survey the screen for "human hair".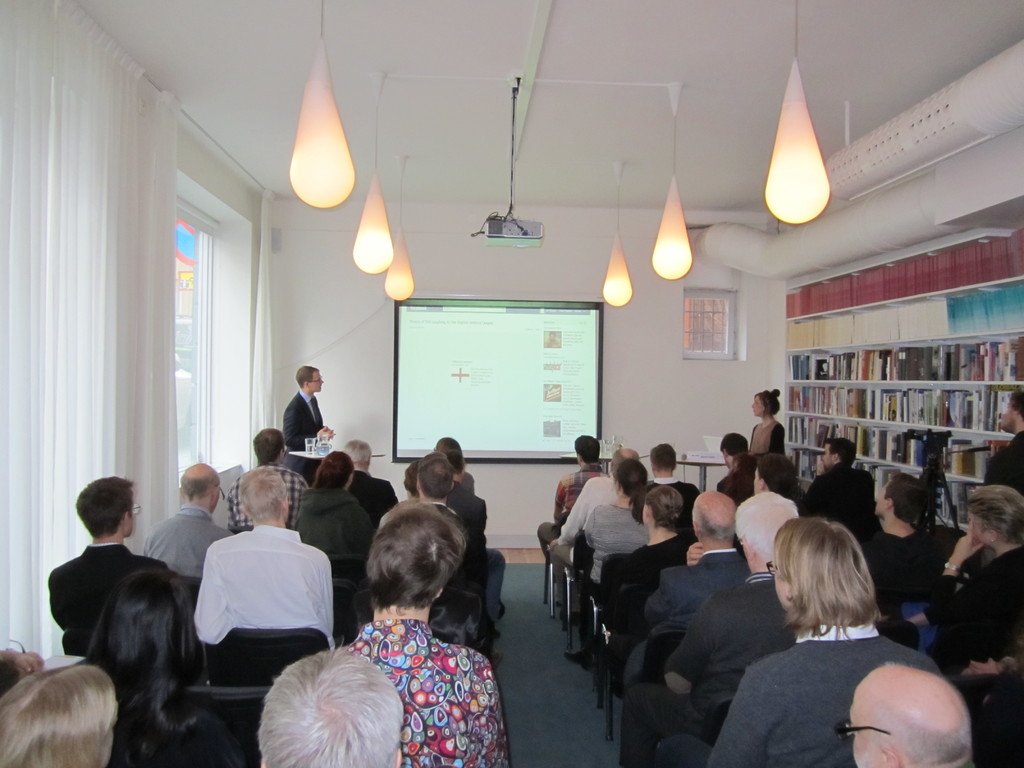
Survey found: crop(964, 483, 1023, 543).
